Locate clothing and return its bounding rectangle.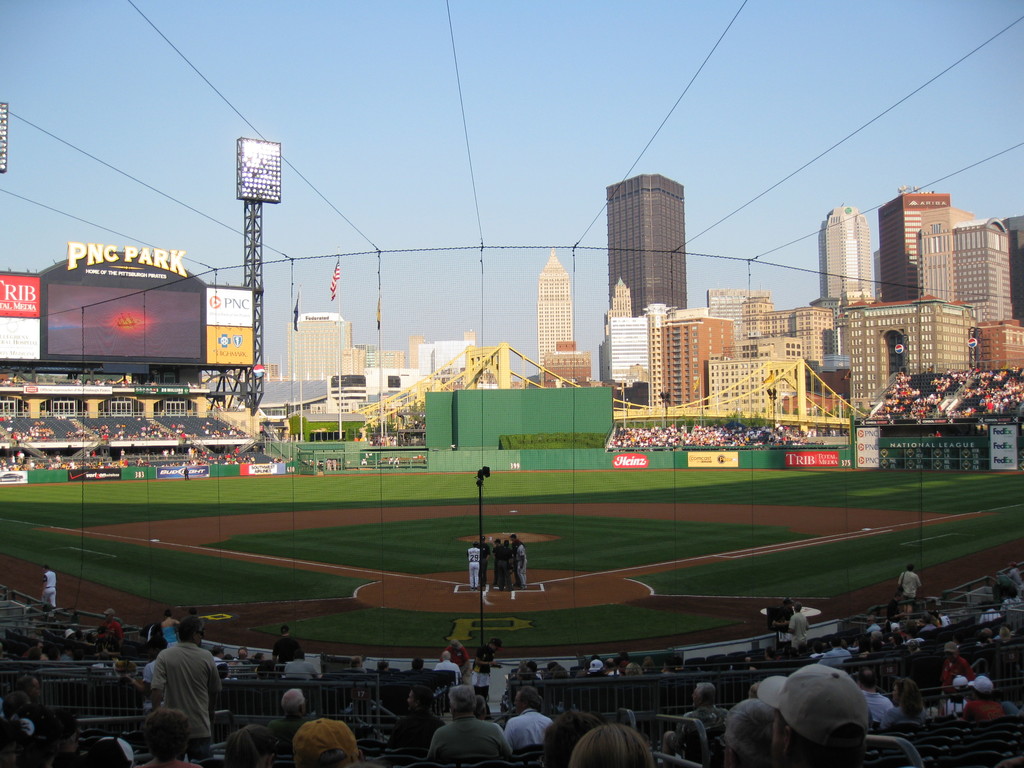
(436,662,460,682).
